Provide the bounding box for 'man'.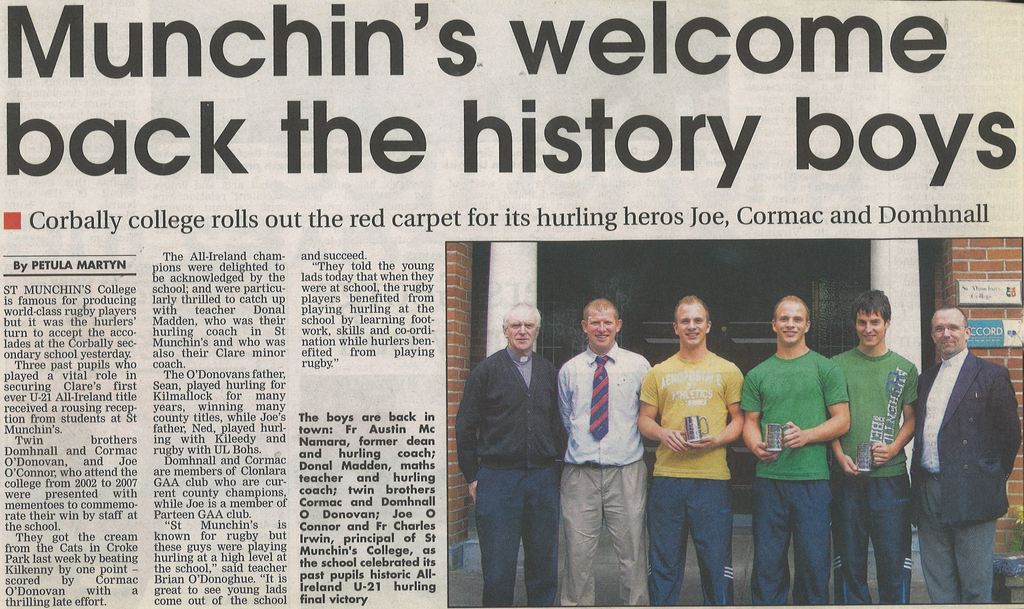
bbox(740, 298, 851, 603).
